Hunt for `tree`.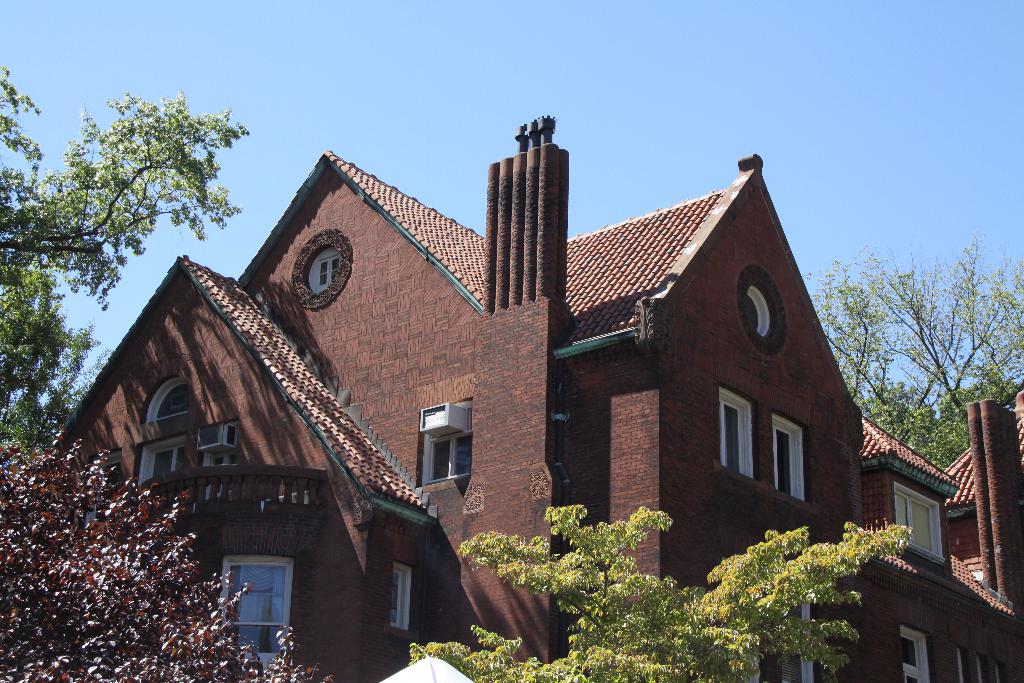
Hunted down at {"x1": 0, "y1": 58, "x2": 261, "y2": 436}.
